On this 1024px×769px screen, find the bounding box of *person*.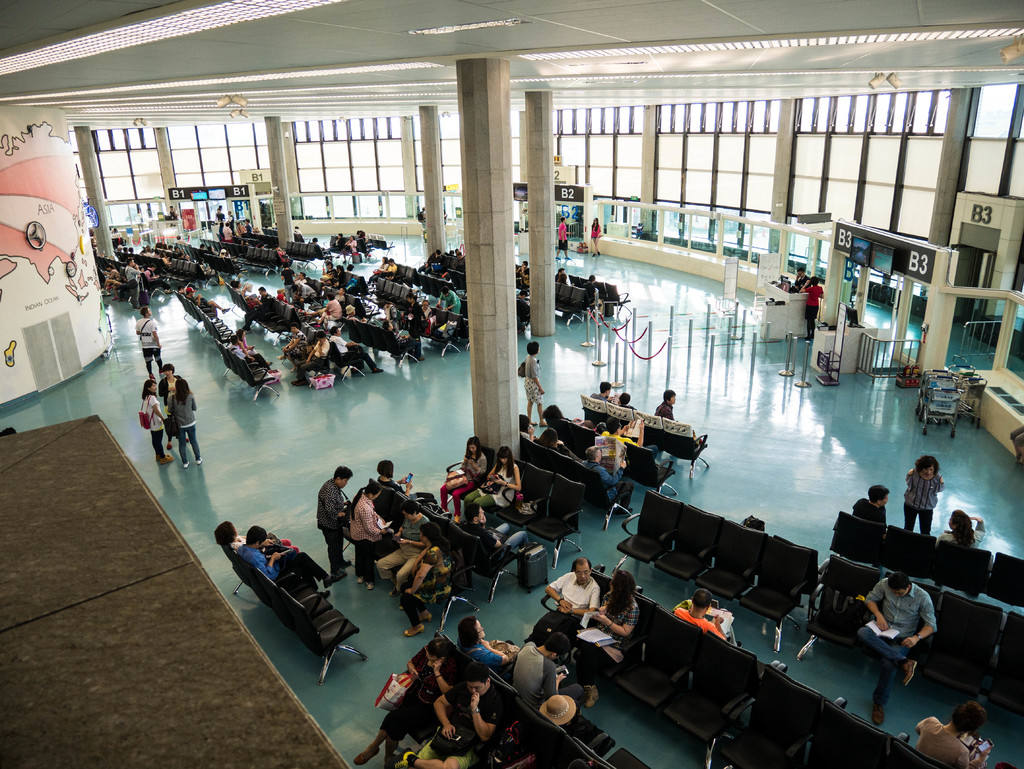
Bounding box: 419 207 427 244.
